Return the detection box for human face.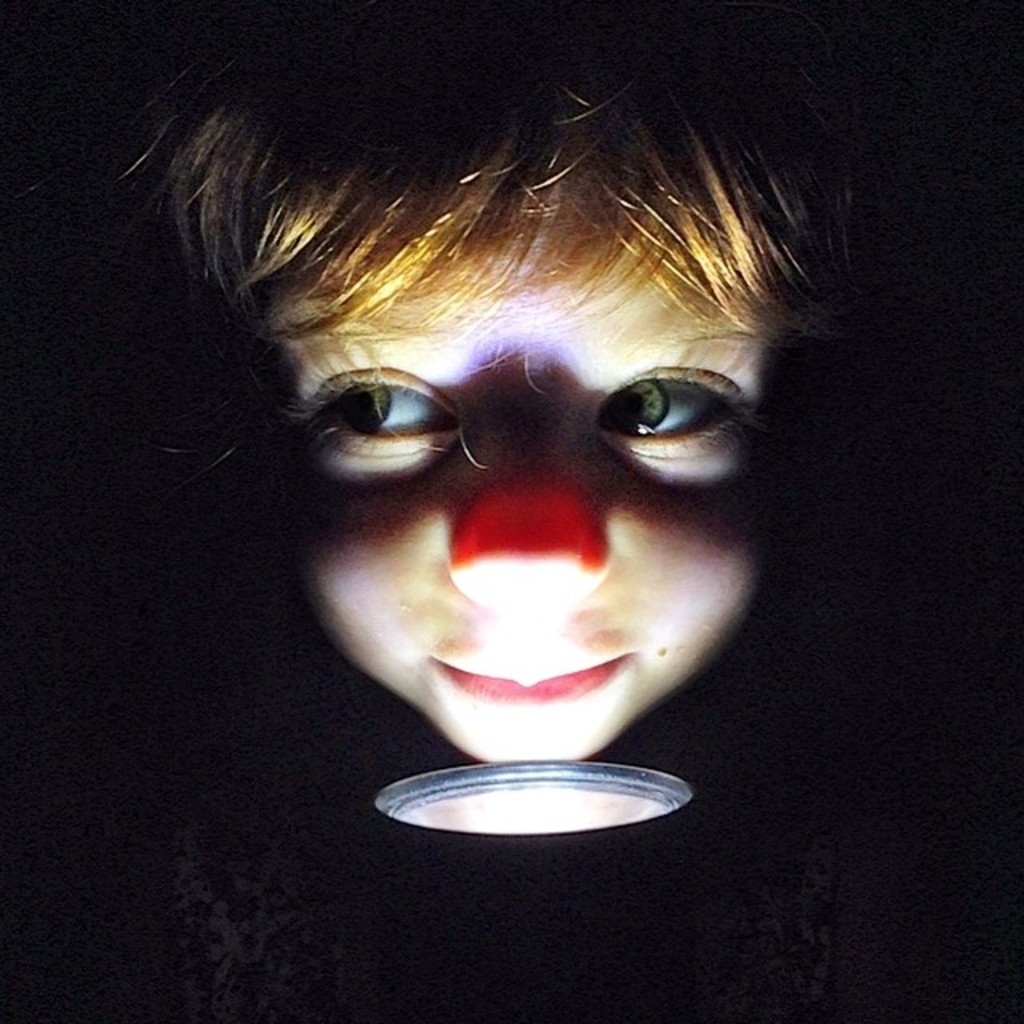
(x1=299, y1=240, x2=768, y2=765).
